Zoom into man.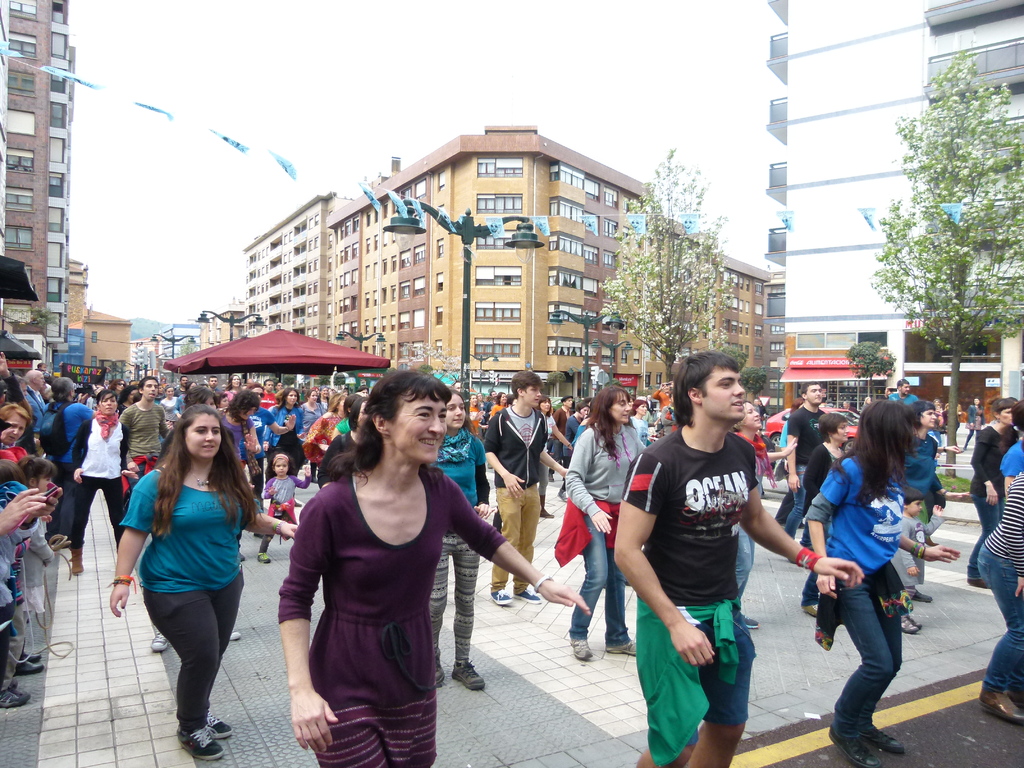
Zoom target: bbox=(483, 368, 568, 602).
